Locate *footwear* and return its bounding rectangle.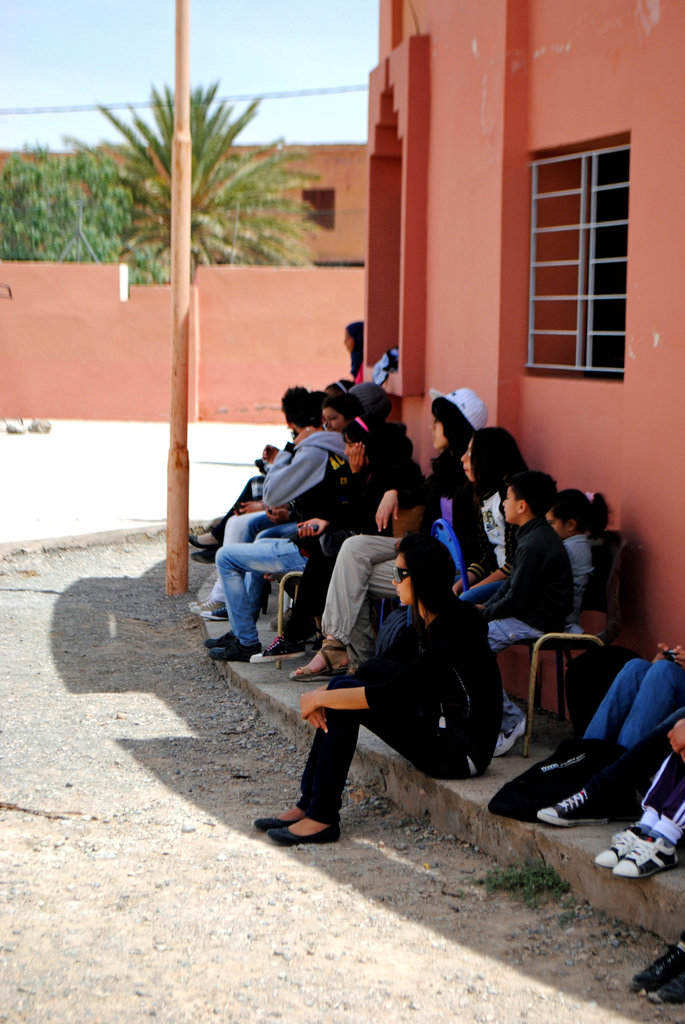
locate(206, 641, 260, 662).
